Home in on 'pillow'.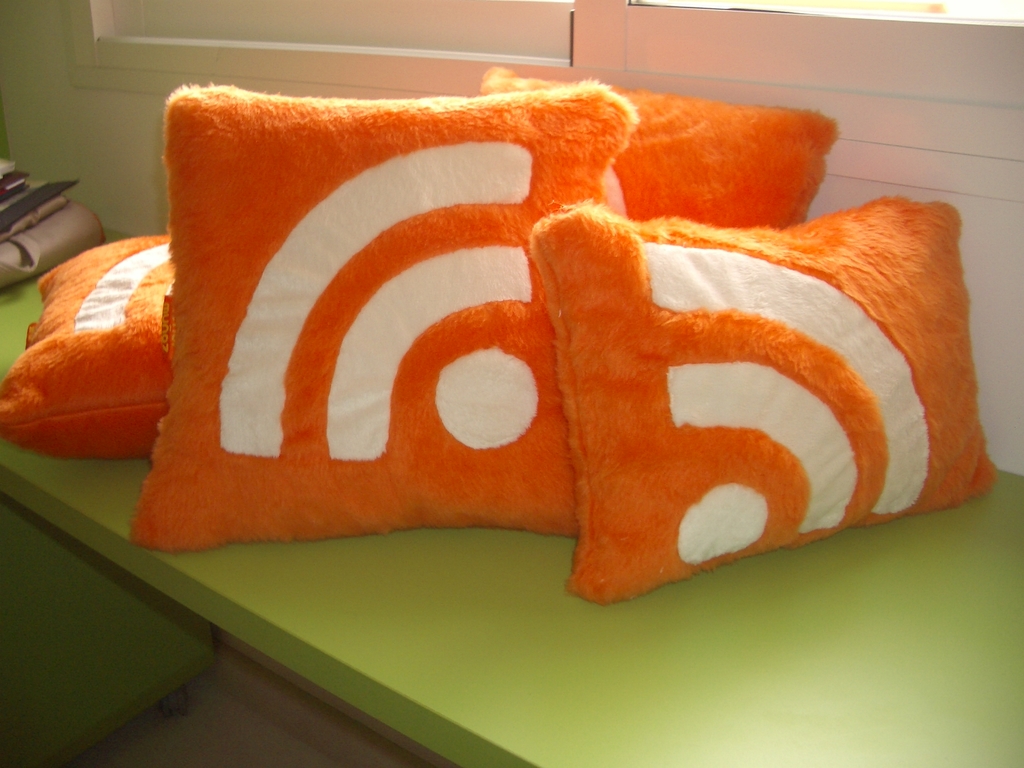
Homed in at 132, 83, 652, 559.
